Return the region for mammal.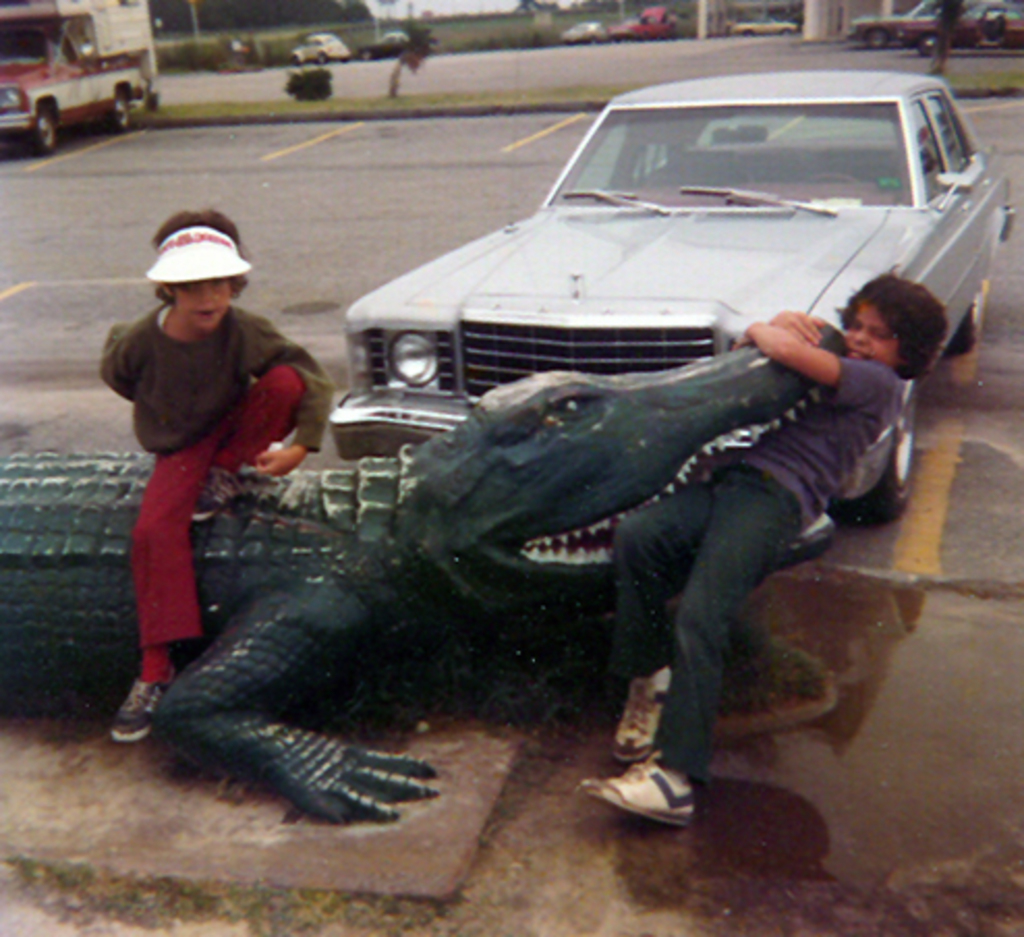
925/0/966/79.
